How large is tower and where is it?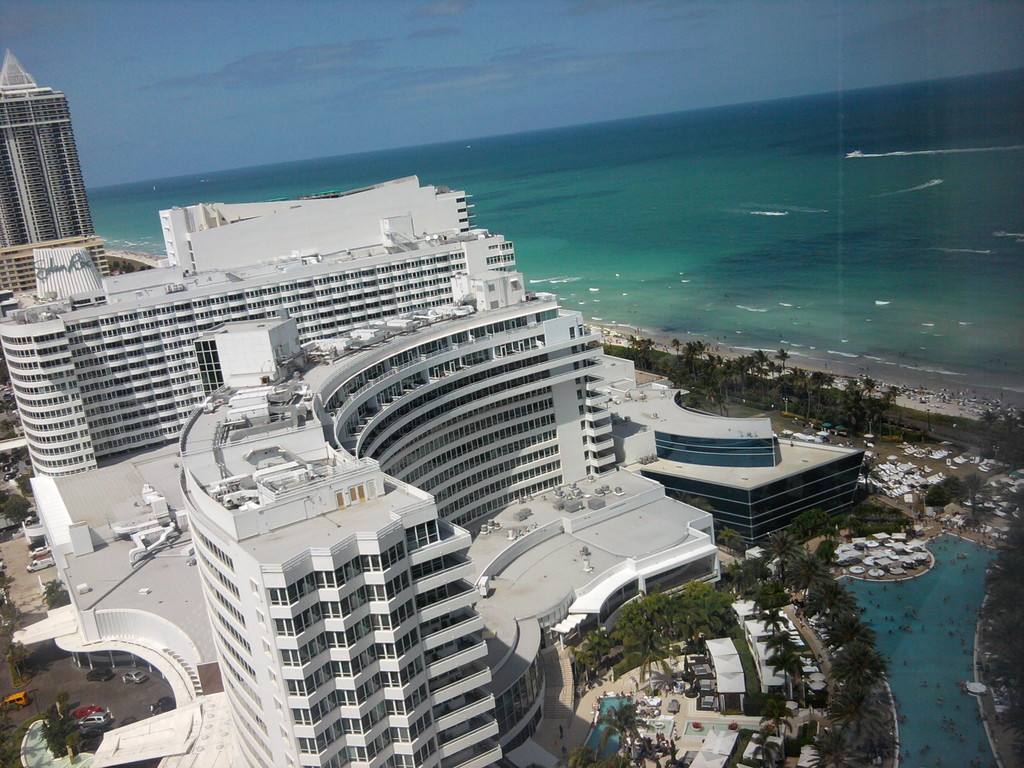
Bounding box: (x1=170, y1=266, x2=621, y2=767).
